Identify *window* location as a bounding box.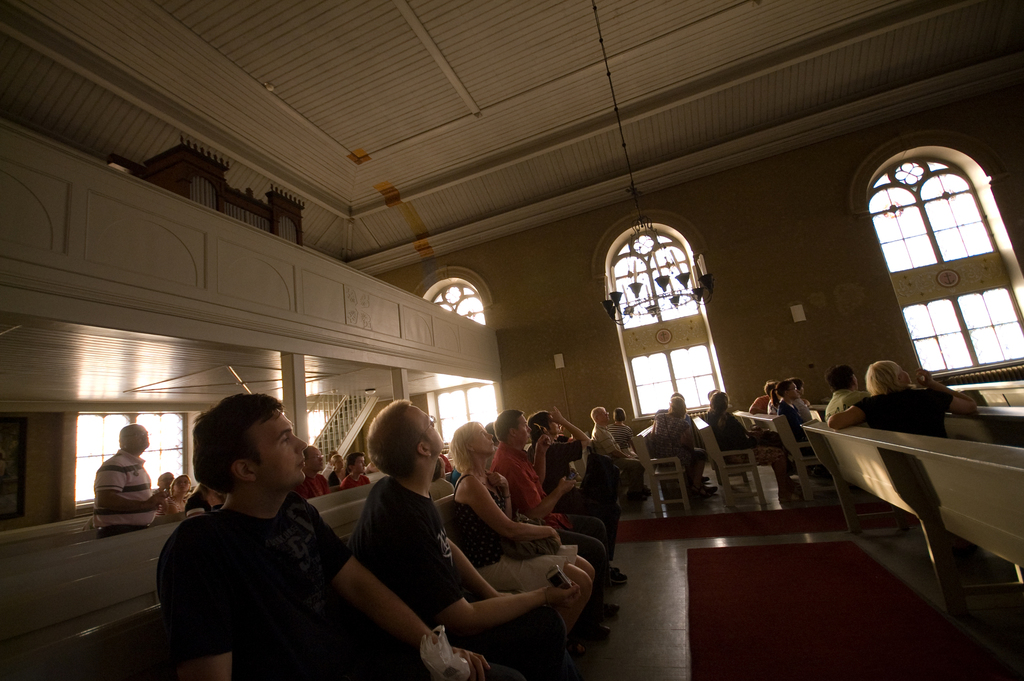
<box>854,126,1023,380</box>.
